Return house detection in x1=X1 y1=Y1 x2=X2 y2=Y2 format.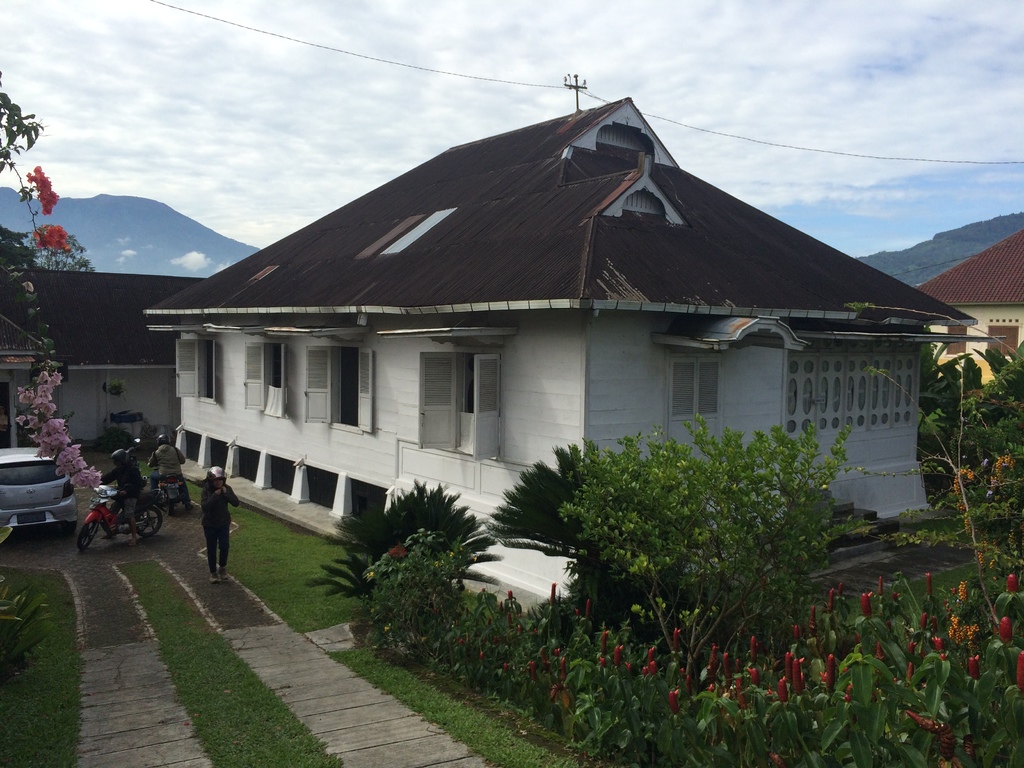
x1=916 y1=224 x2=1023 y2=384.
